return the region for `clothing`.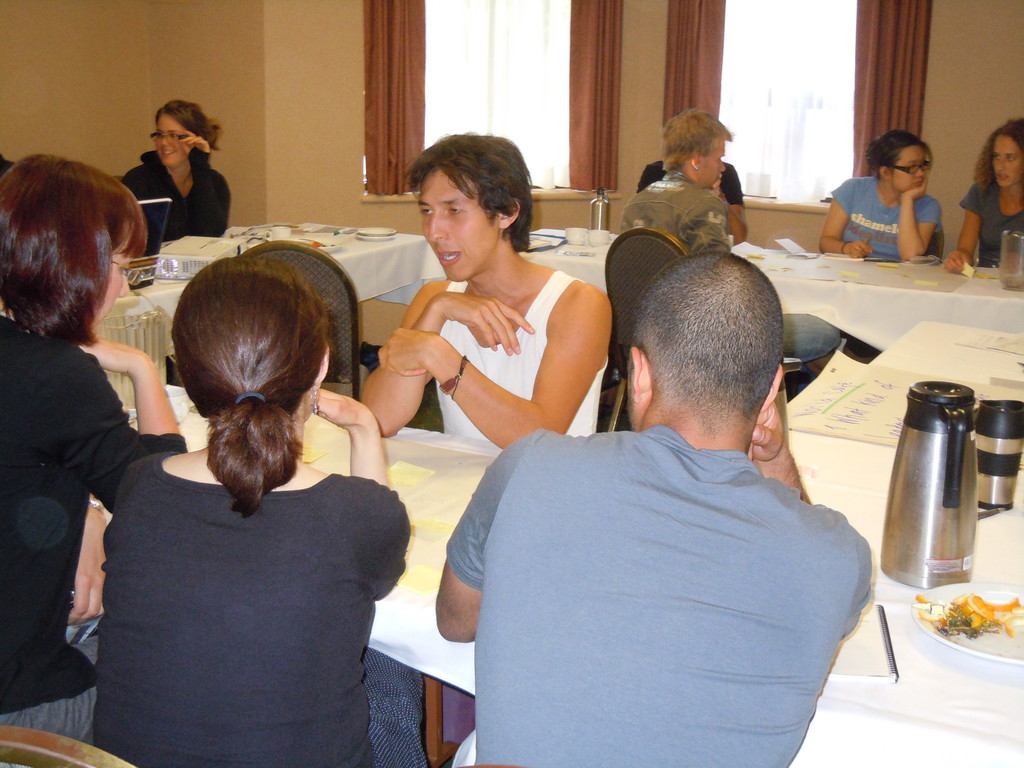
[444, 262, 596, 456].
